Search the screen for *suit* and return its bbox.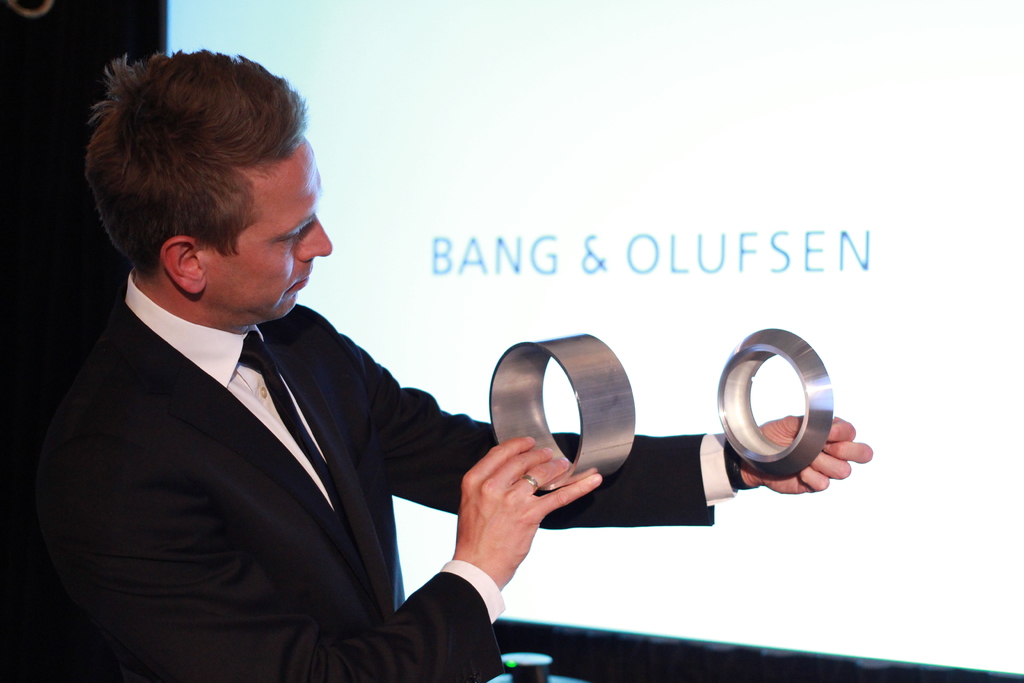
Found: (0,267,733,682).
